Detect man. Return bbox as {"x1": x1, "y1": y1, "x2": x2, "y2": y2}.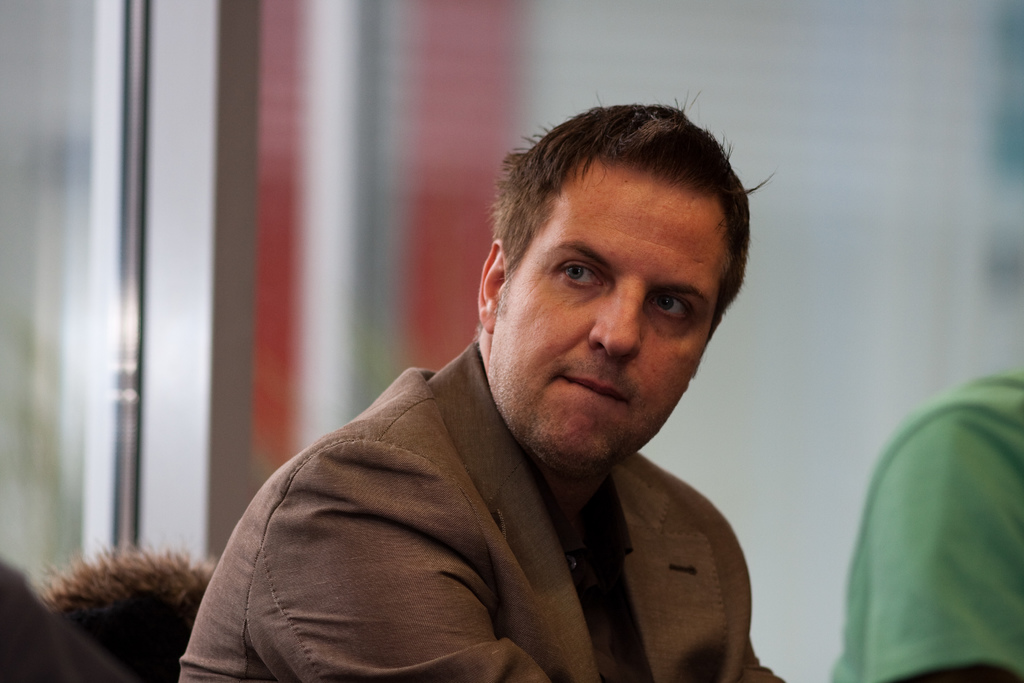
{"x1": 166, "y1": 100, "x2": 846, "y2": 680}.
